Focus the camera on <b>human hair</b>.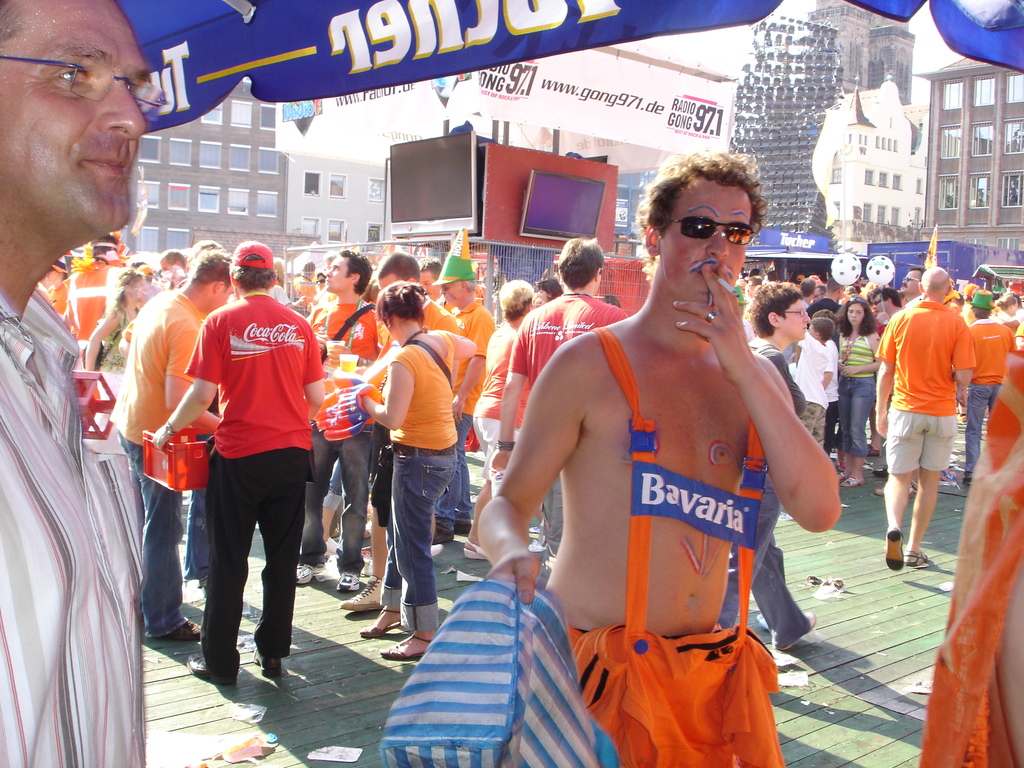
Focus region: locate(0, 0, 27, 44).
